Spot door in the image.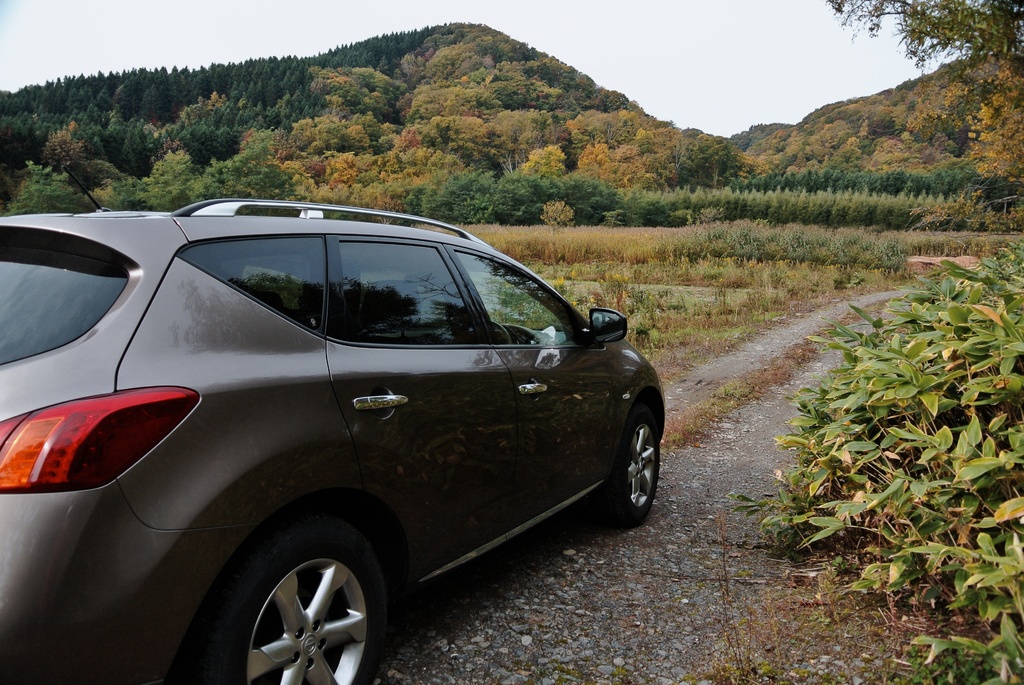
door found at 443, 240, 614, 508.
